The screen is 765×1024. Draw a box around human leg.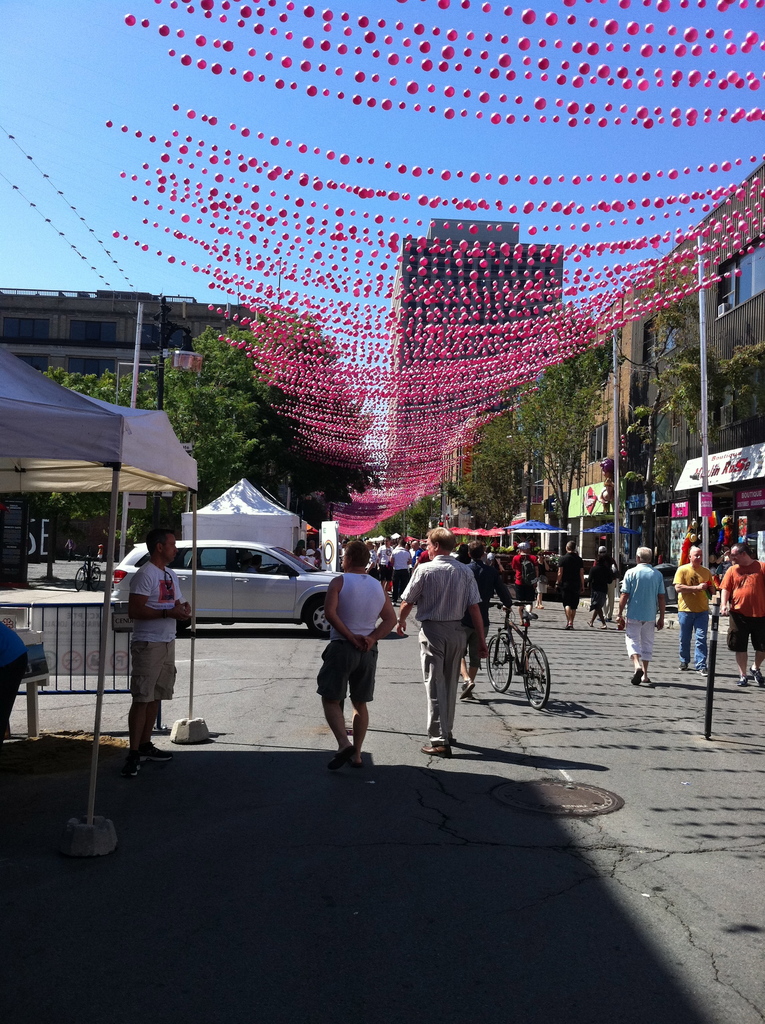
Rect(675, 605, 698, 666).
